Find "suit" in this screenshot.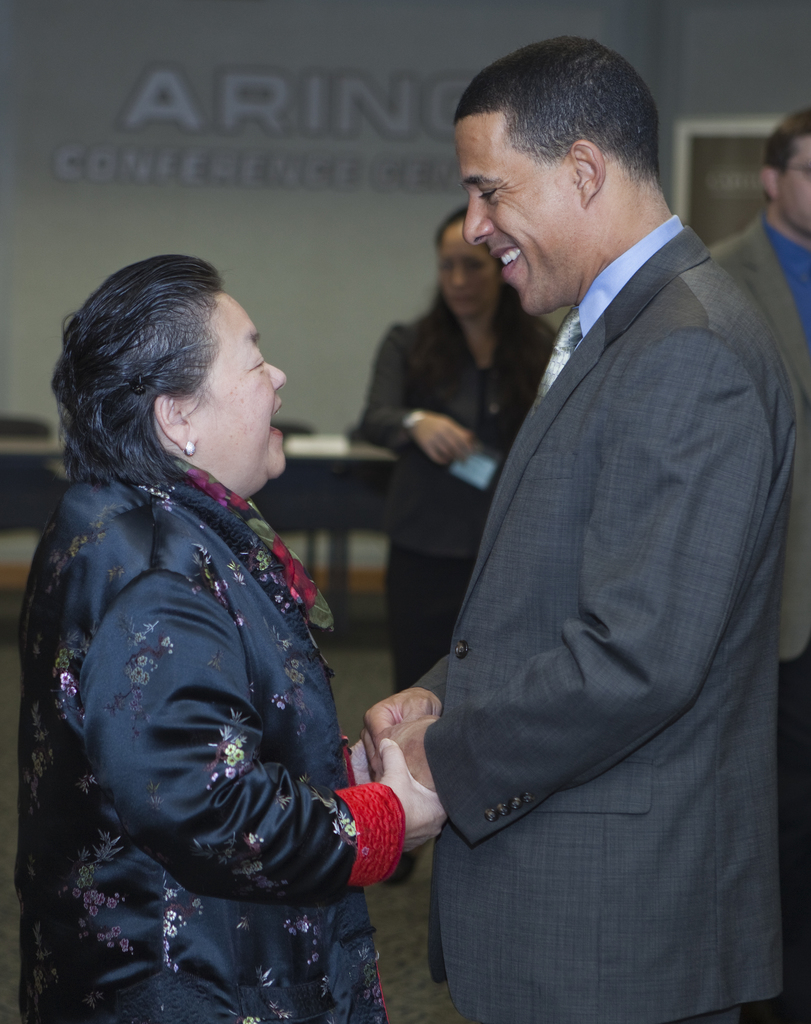
The bounding box for "suit" is region(711, 216, 810, 1023).
